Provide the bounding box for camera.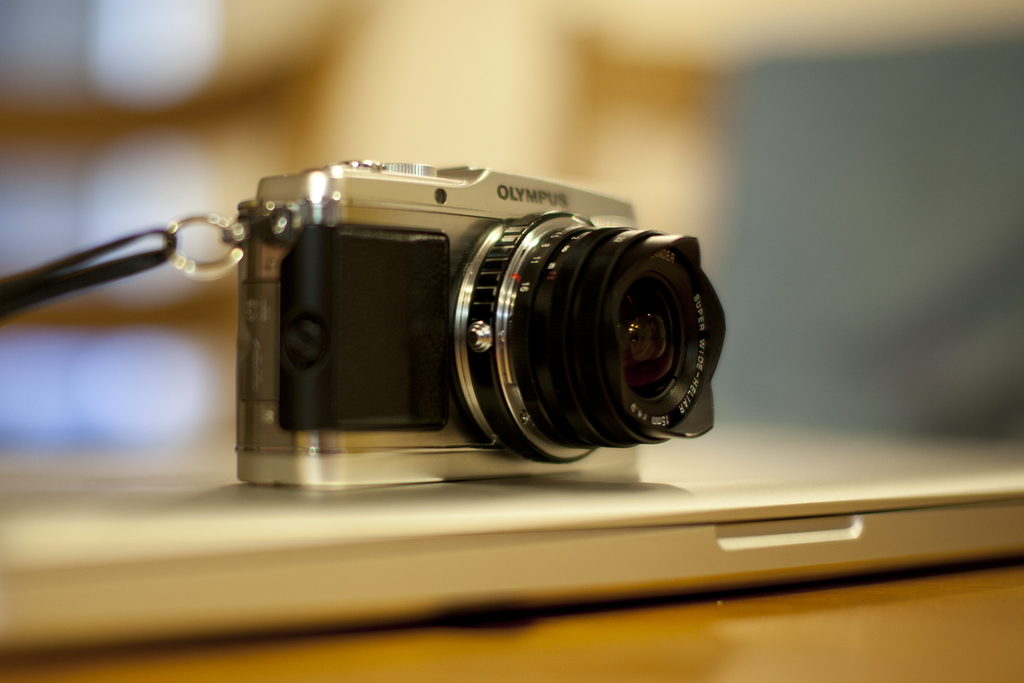
Rect(238, 151, 728, 488).
